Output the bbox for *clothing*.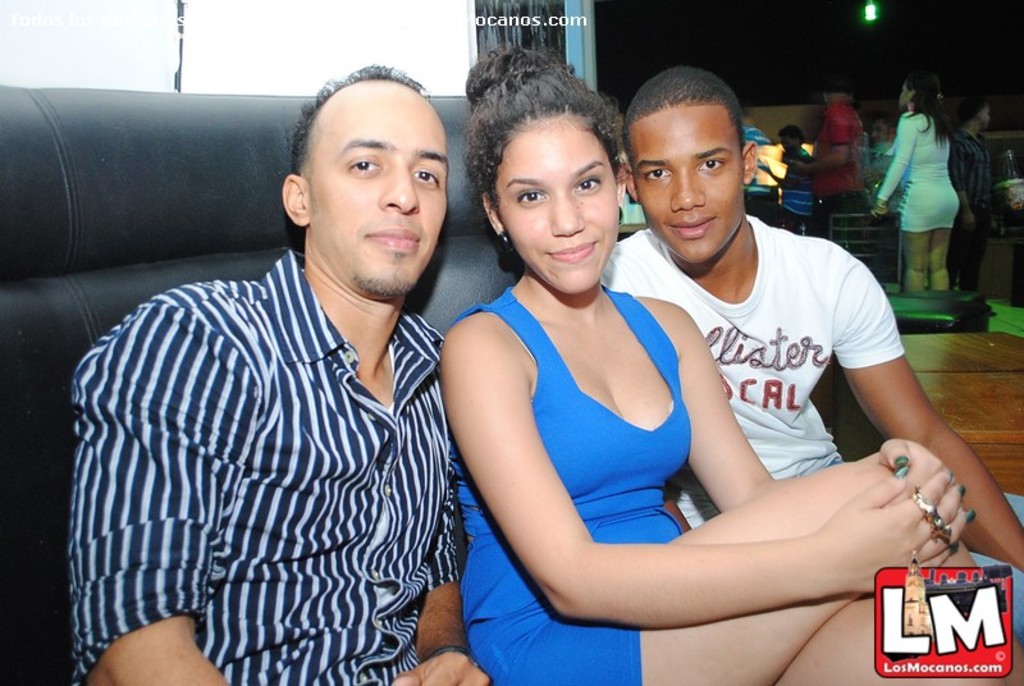
[594, 214, 1023, 649].
